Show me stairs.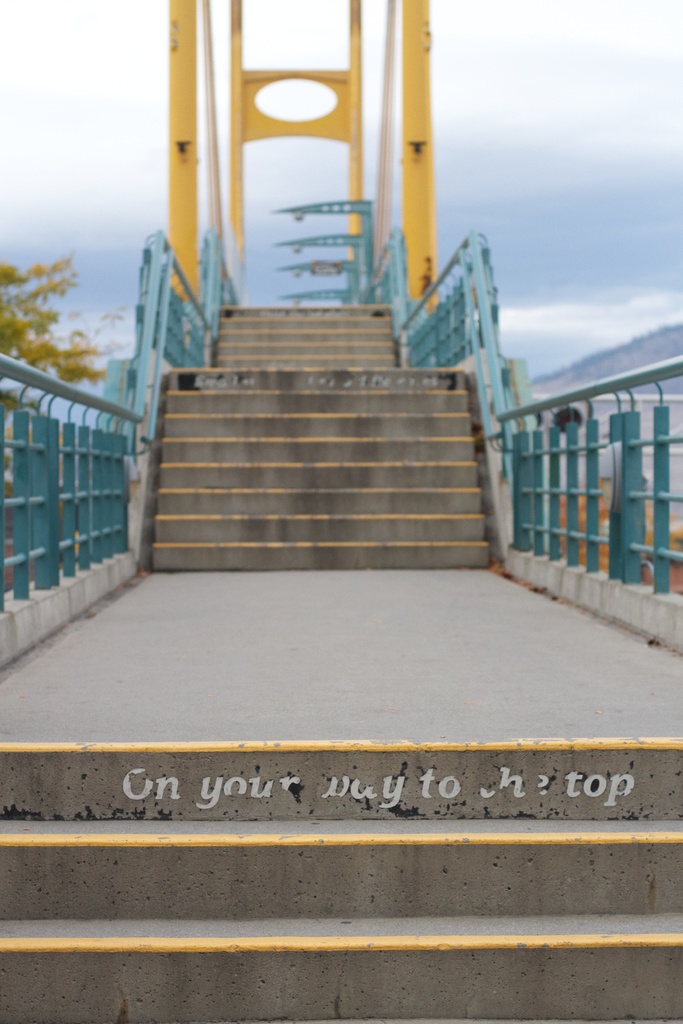
stairs is here: 0:741:682:1023.
